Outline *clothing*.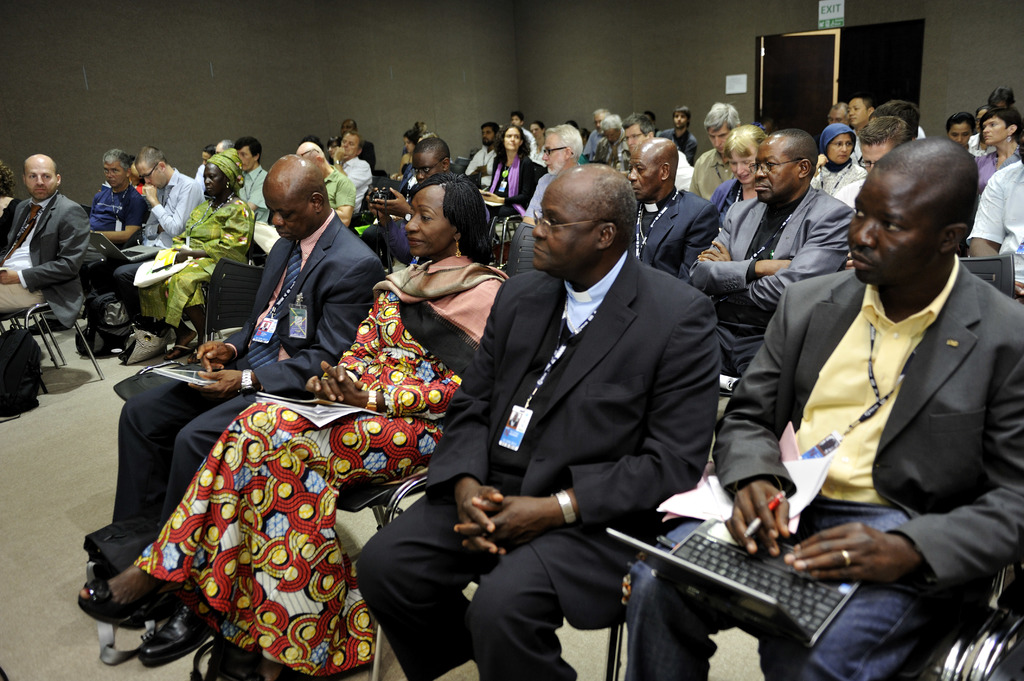
Outline: {"left": 968, "top": 162, "right": 1023, "bottom": 287}.
